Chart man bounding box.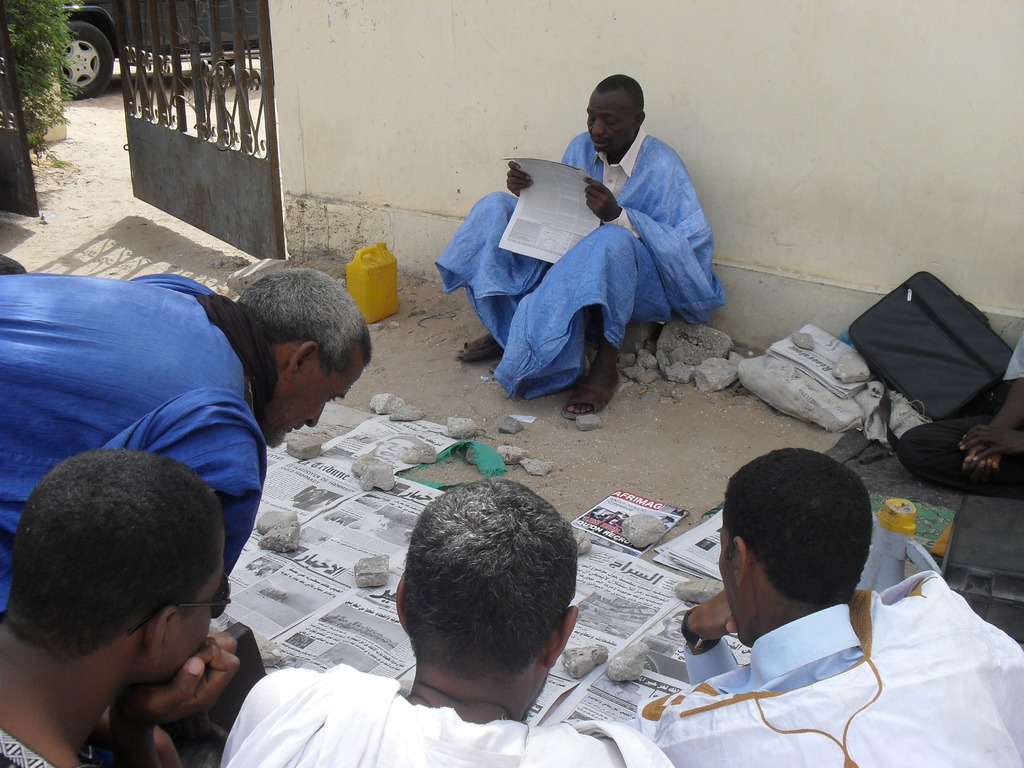
Charted: bbox=(634, 449, 1023, 767).
